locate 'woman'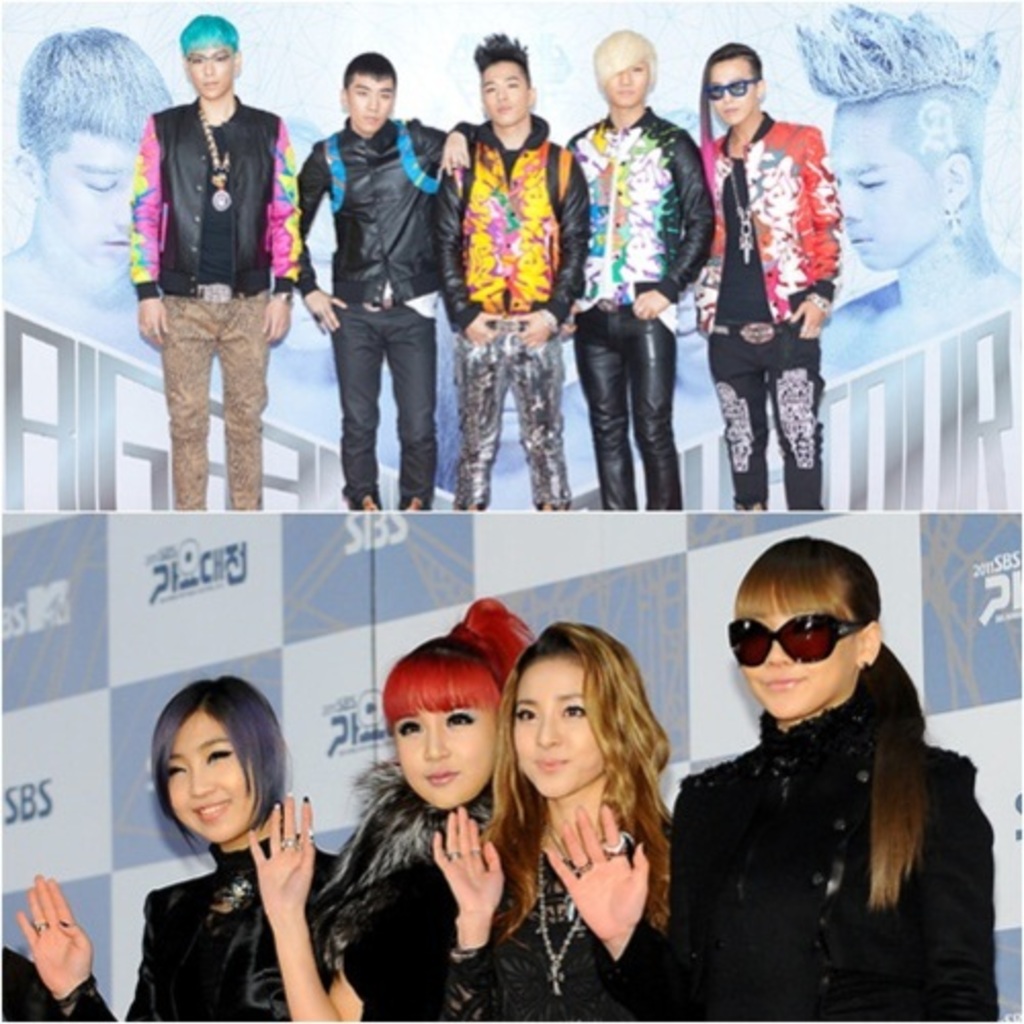
{"x1": 434, "y1": 633, "x2": 682, "y2": 1018}
